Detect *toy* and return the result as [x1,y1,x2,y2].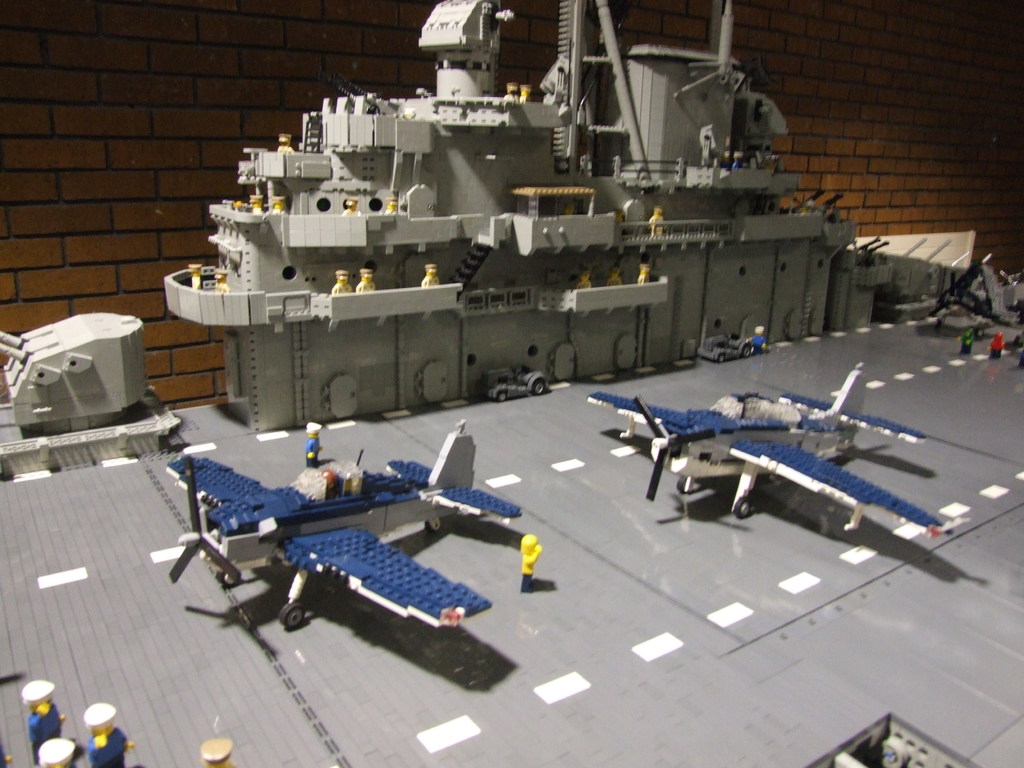
[582,367,950,532].
